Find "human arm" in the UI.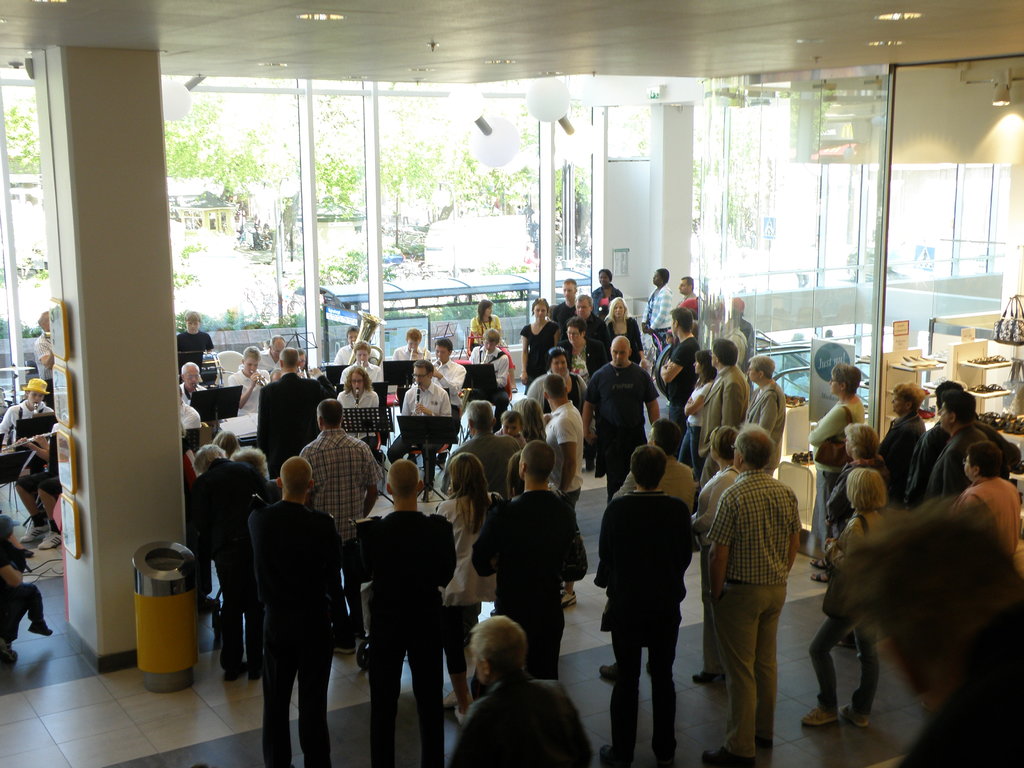
UI element at x1=717 y1=381 x2=743 y2=430.
